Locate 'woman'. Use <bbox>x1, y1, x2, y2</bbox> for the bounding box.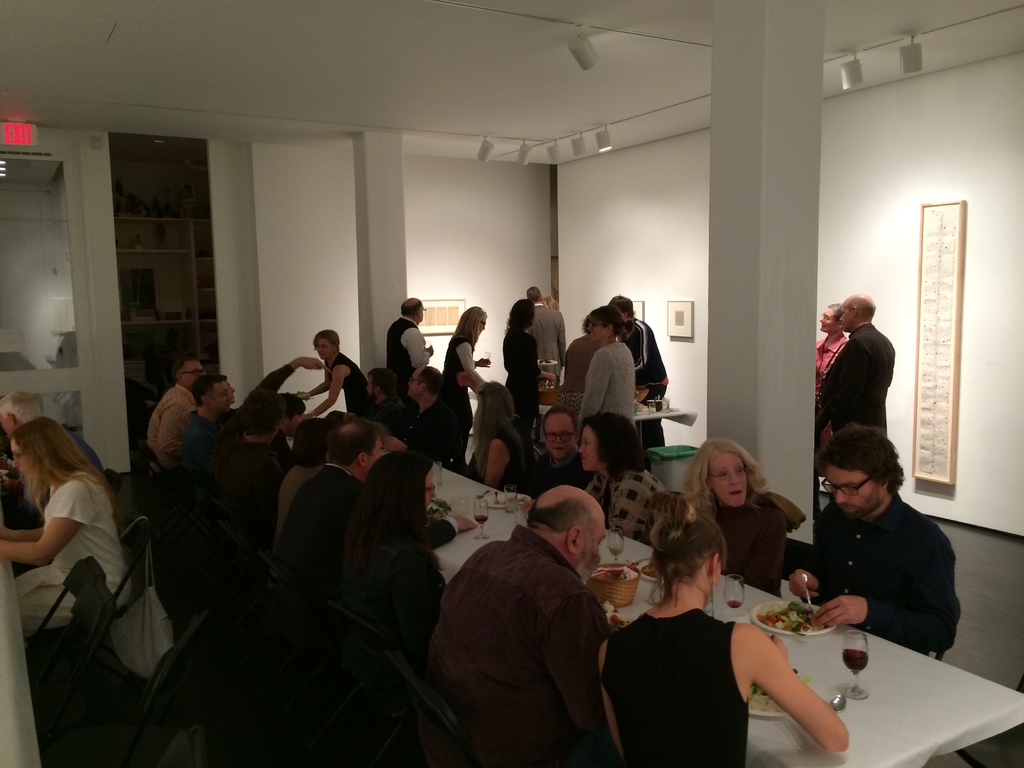
<bbox>805, 301, 845, 490</bbox>.
